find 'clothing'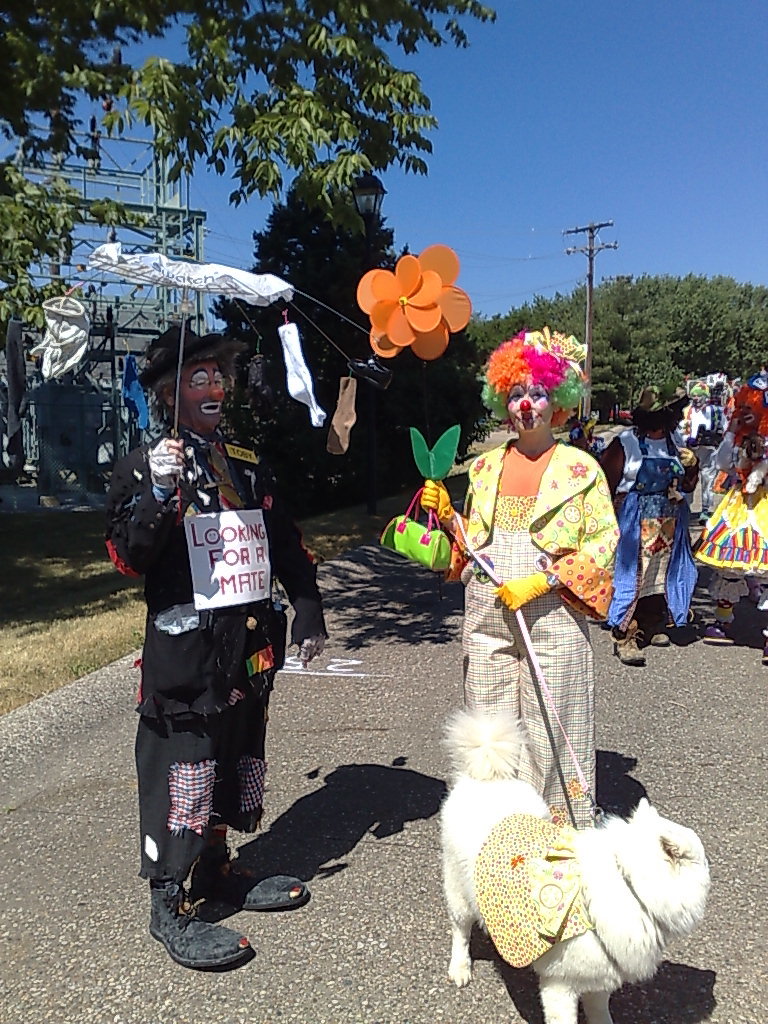
bbox(687, 413, 767, 608)
